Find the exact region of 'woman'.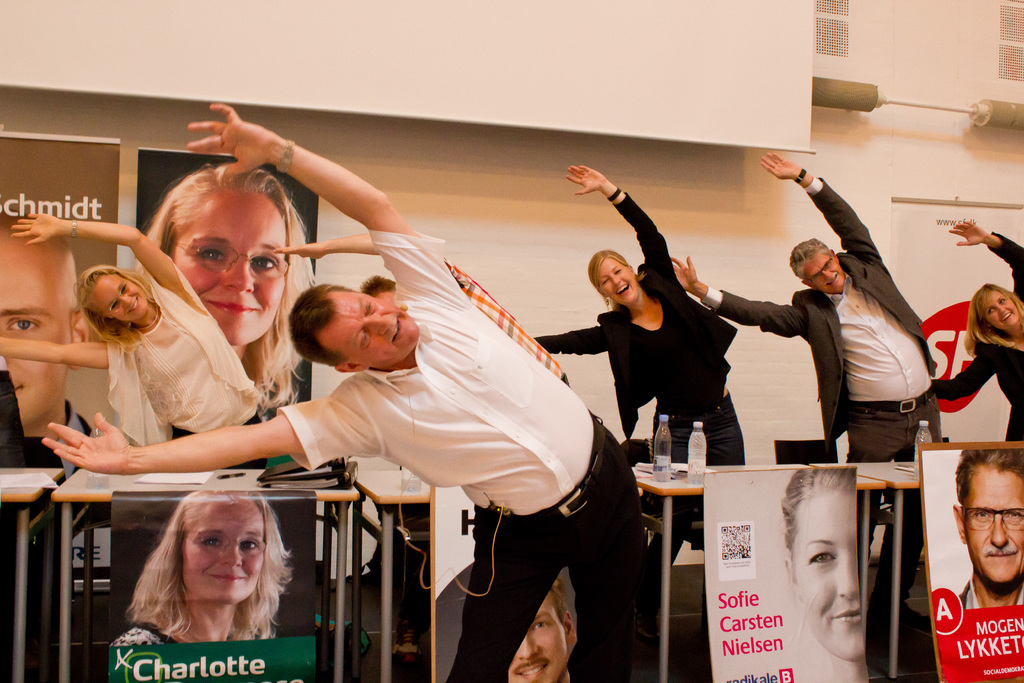
Exact region: (95,484,324,664).
